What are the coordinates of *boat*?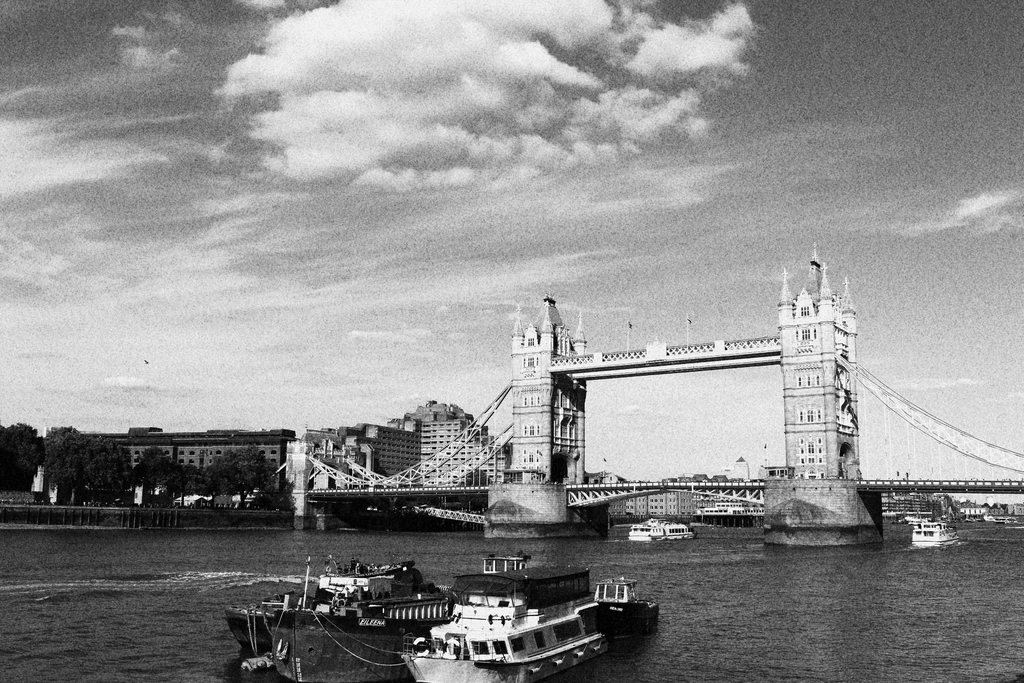
left=392, top=552, right=659, bottom=661.
